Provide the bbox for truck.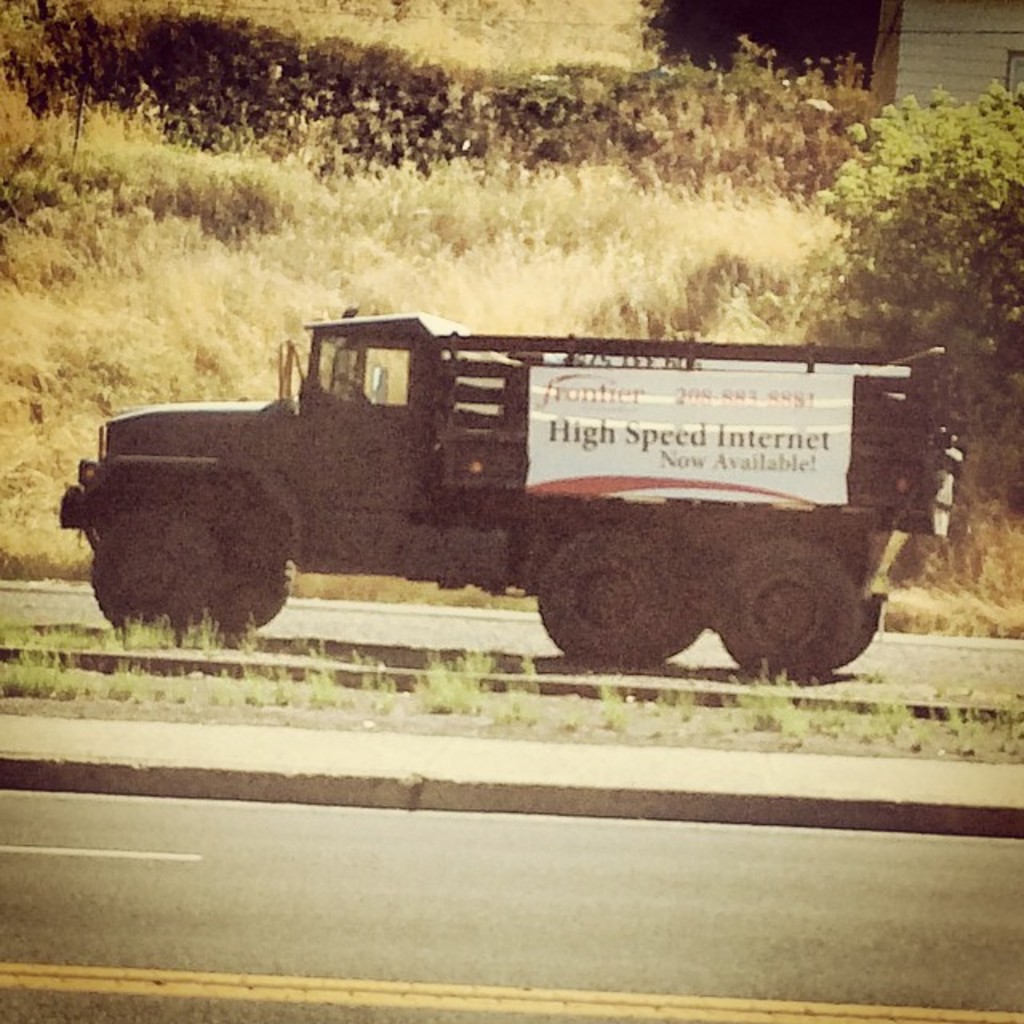
<box>53,317,965,707</box>.
